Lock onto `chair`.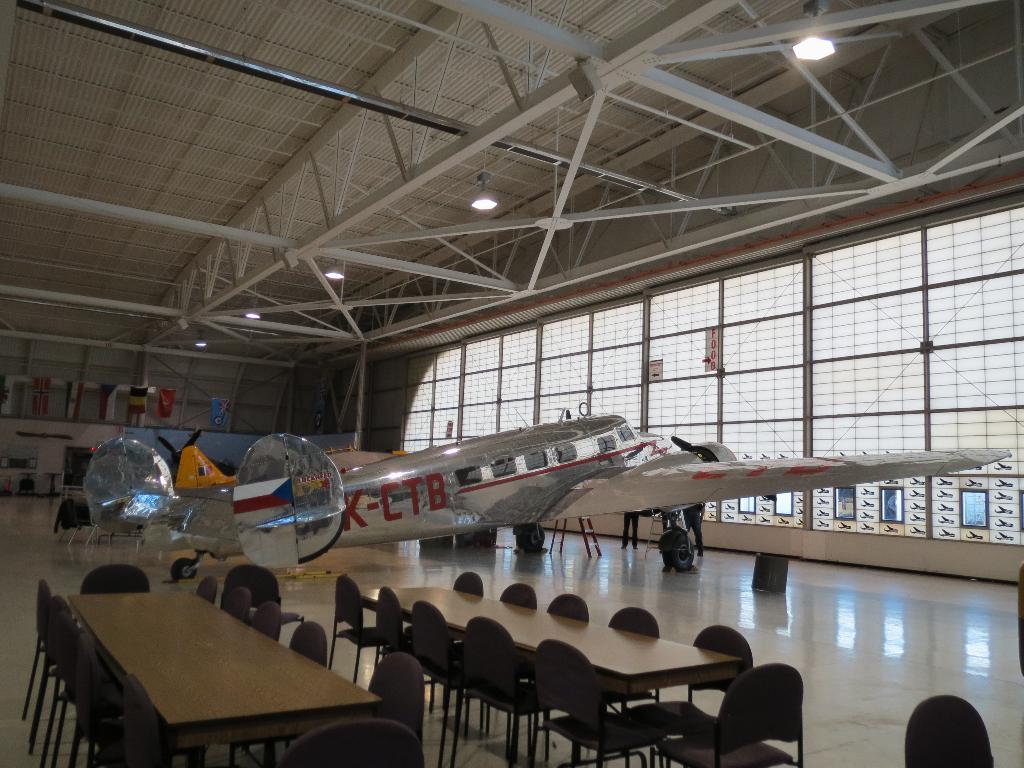
Locked: x1=365 y1=655 x2=429 y2=757.
